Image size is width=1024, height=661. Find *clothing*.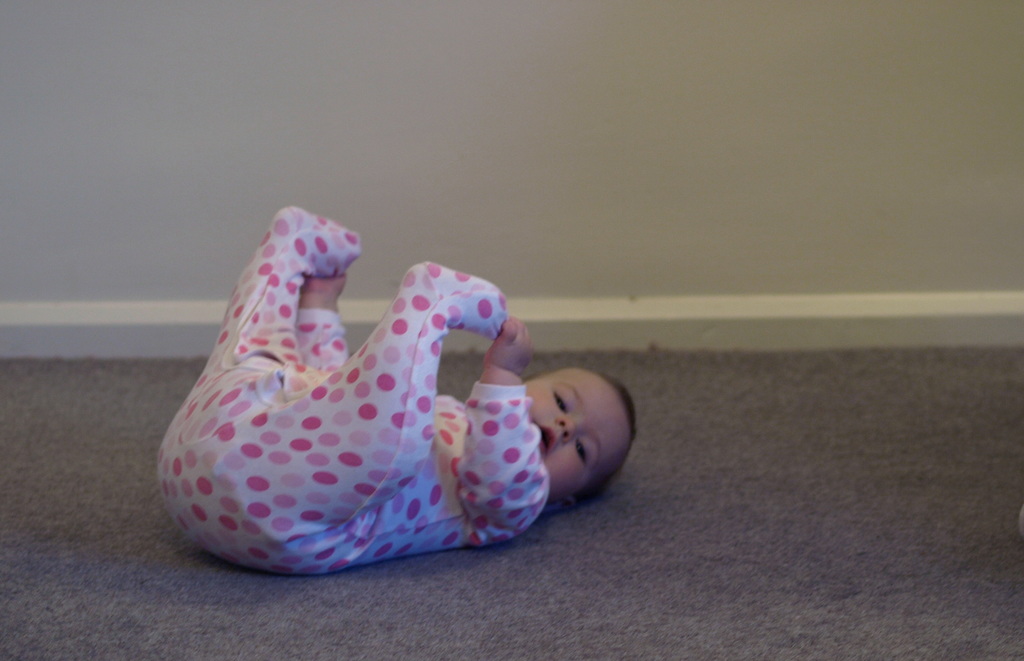
(150,232,555,580).
